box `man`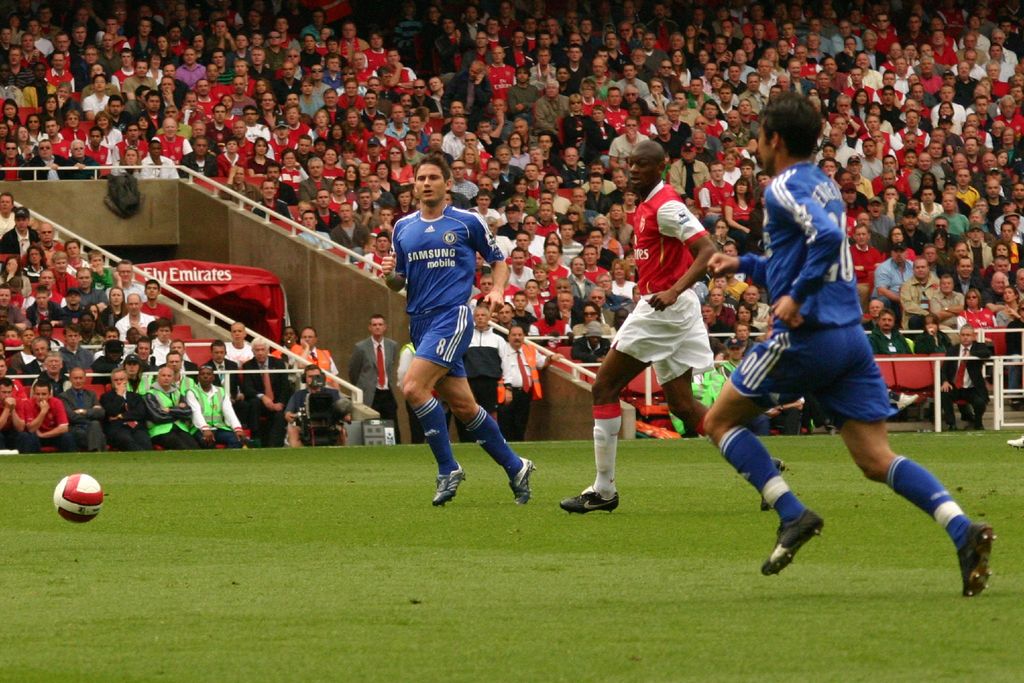
[720,65,746,93]
